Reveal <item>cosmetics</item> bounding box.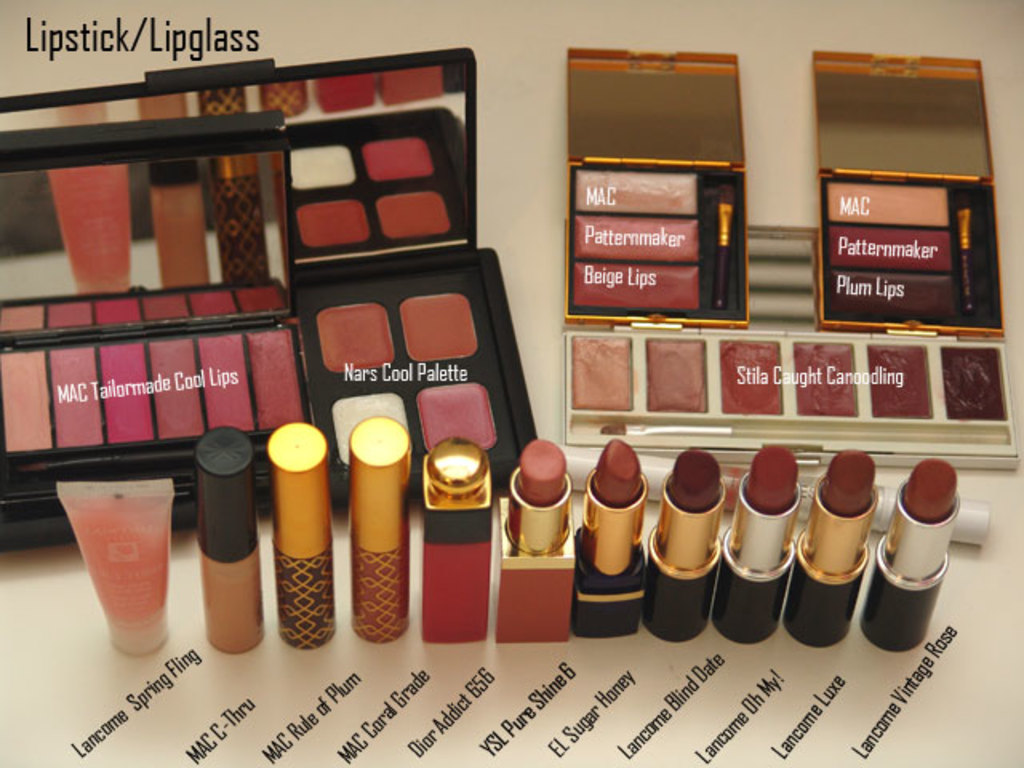
Revealed: bbox(347, 410, 413, 643).
